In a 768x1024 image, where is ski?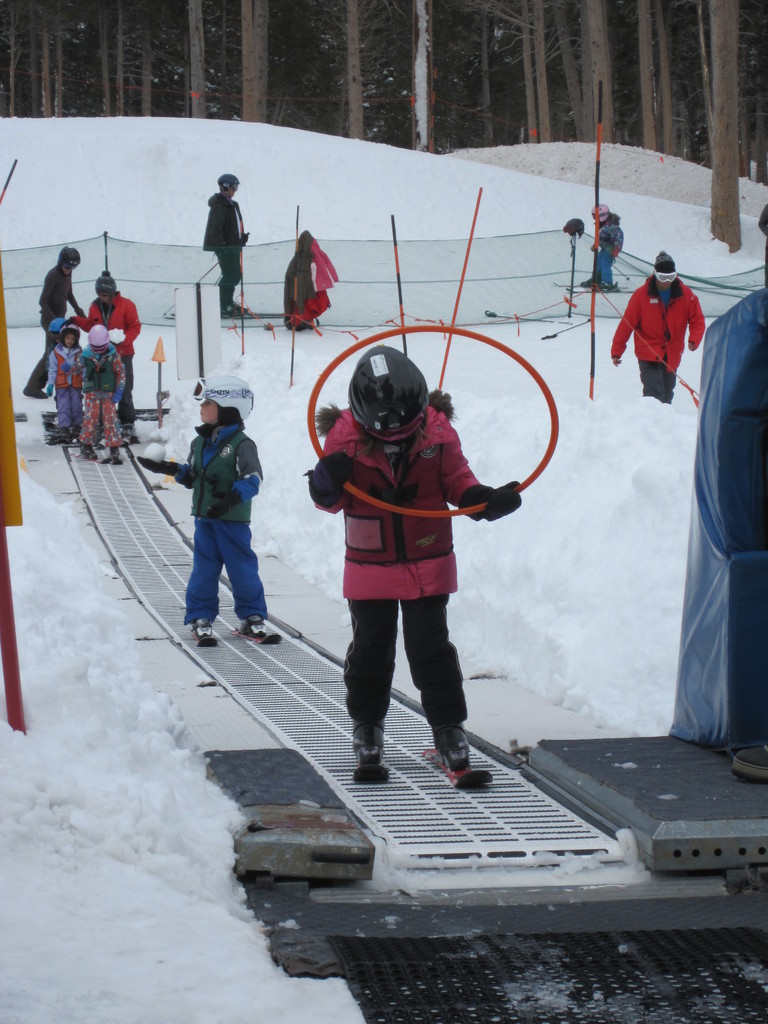
<box>165,310,282,317</box>.
